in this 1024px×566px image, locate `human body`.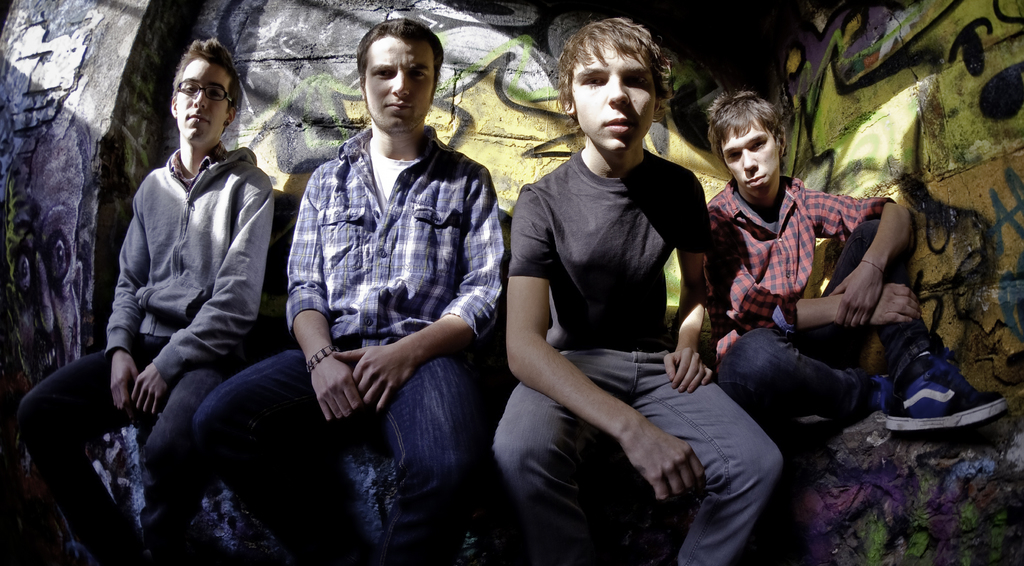
Bounding box: <box>701,87,1010,440</box>.
